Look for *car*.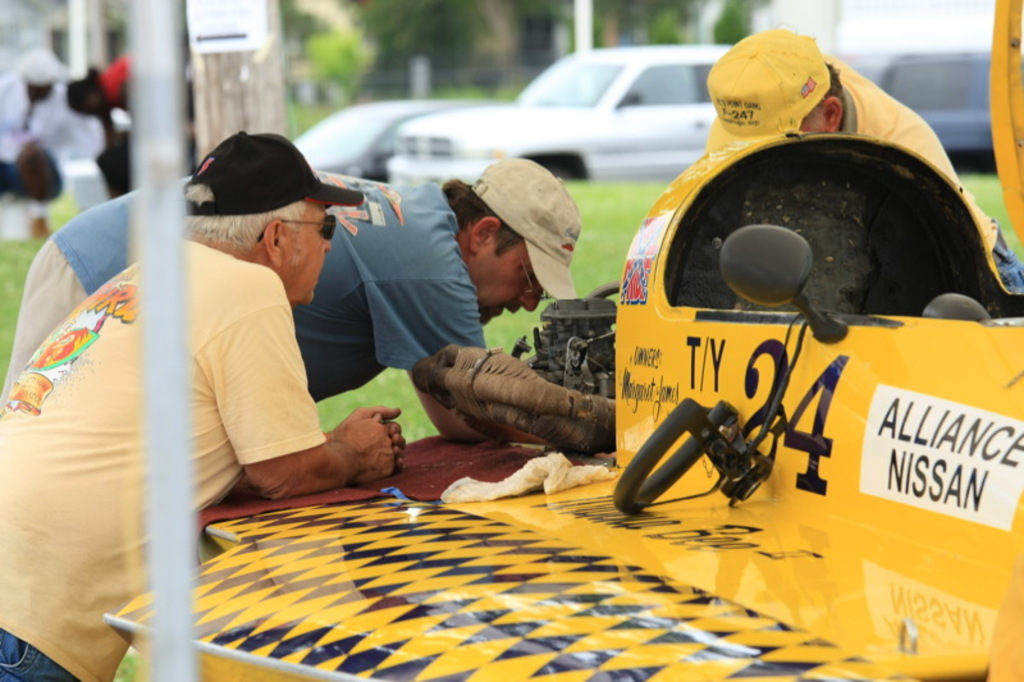
Found: [294, 101, 500, 183].
